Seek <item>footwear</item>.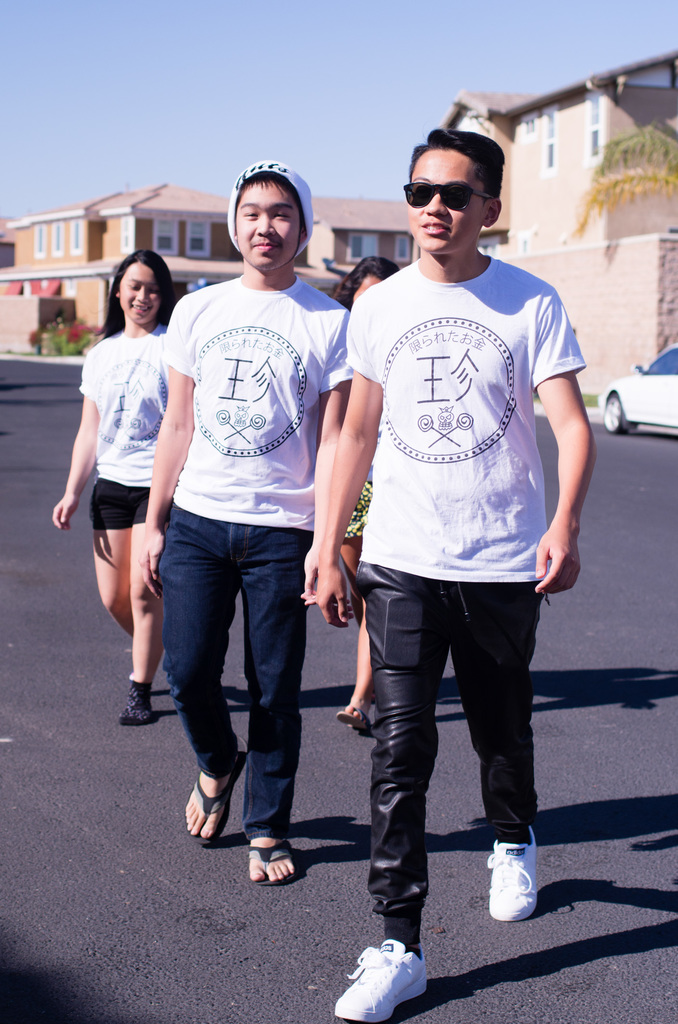
339 936 427 1014.
